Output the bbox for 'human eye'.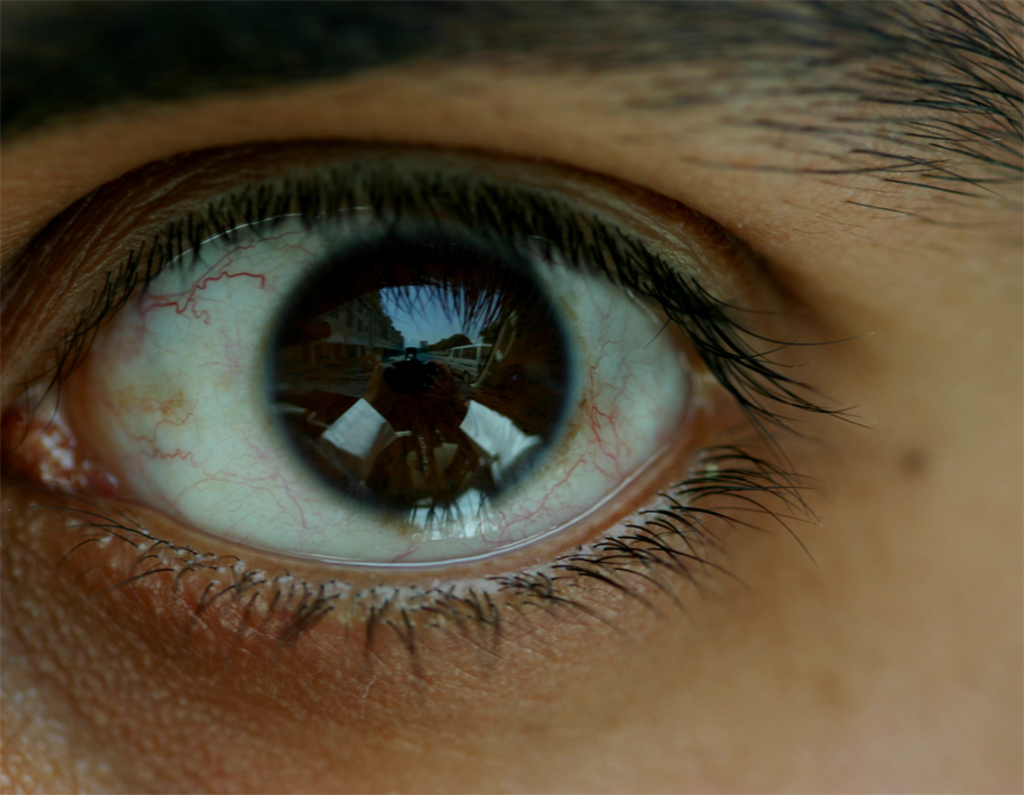
box=[0, 0, 1023, 794].
